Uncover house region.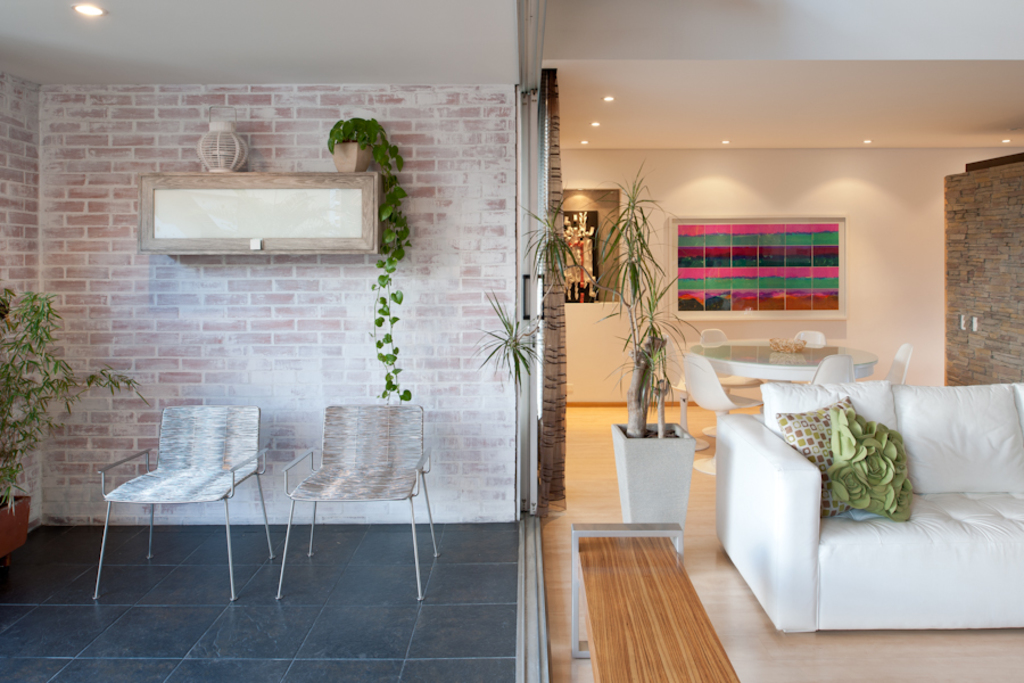
Uncovered: x1=3, y1=0, x2=1023, y2=682.
